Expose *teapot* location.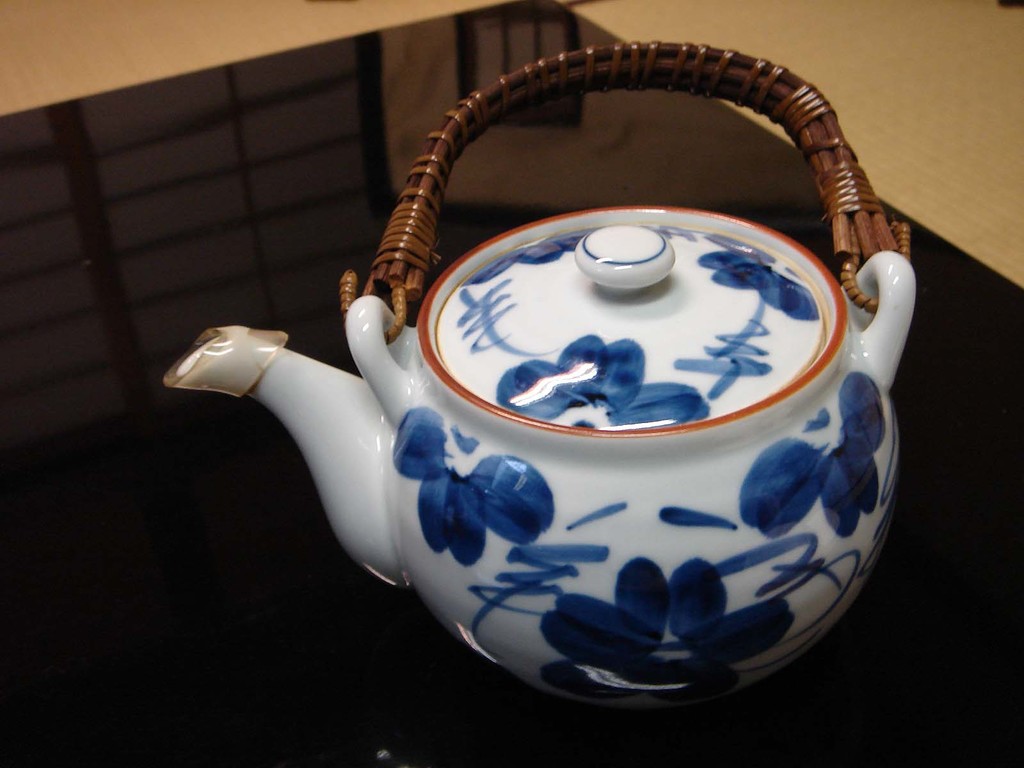
Exposed at [left=161, top=43, right=916, bottom=715].
